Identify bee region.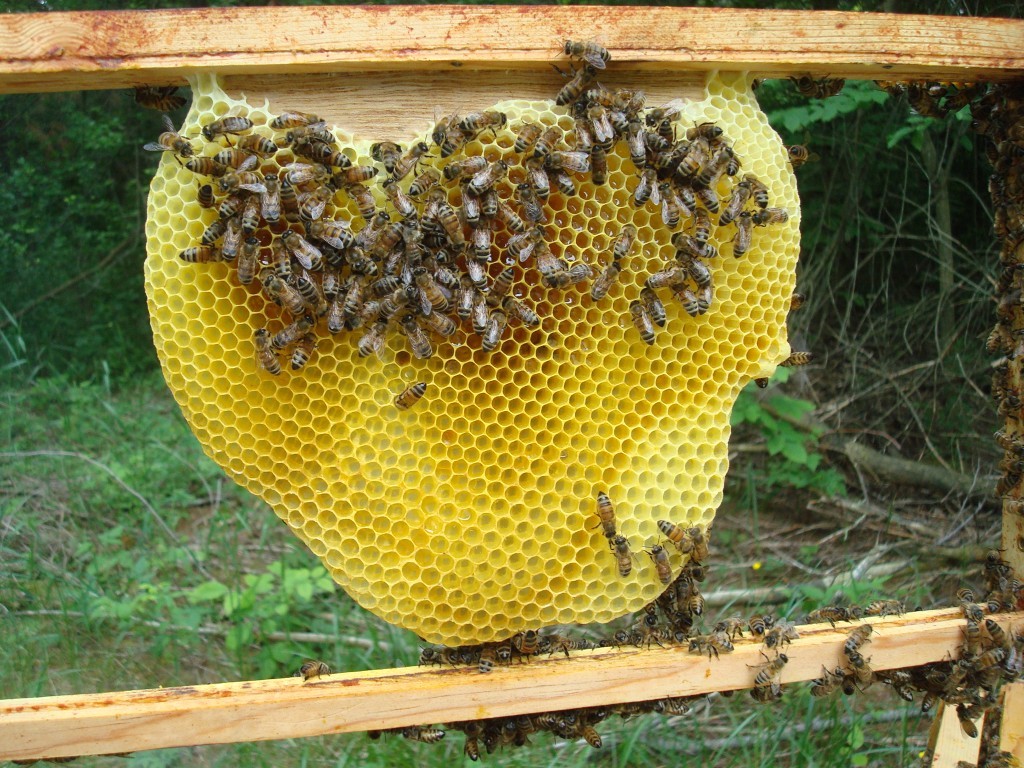
Region: {"x1": 215, "y1": 177, "x2": 251, "y2": 216}.
